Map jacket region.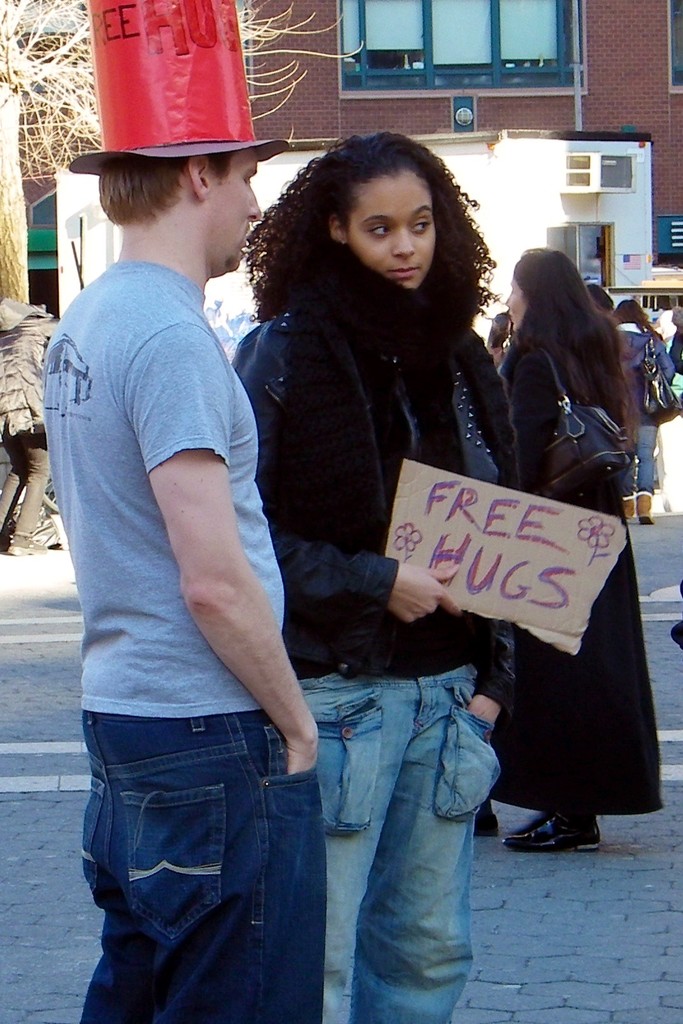
Mapped to box=[478, 337, 664, 819].
